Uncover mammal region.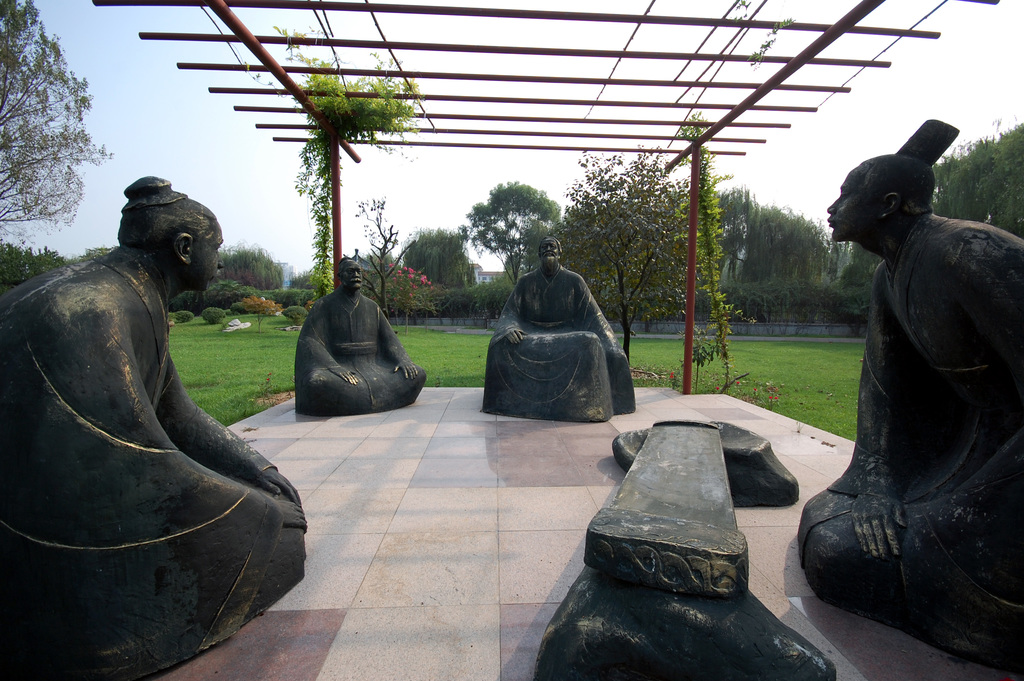
Uncovered: (left=292, top=254, right=427, bottom=415).
